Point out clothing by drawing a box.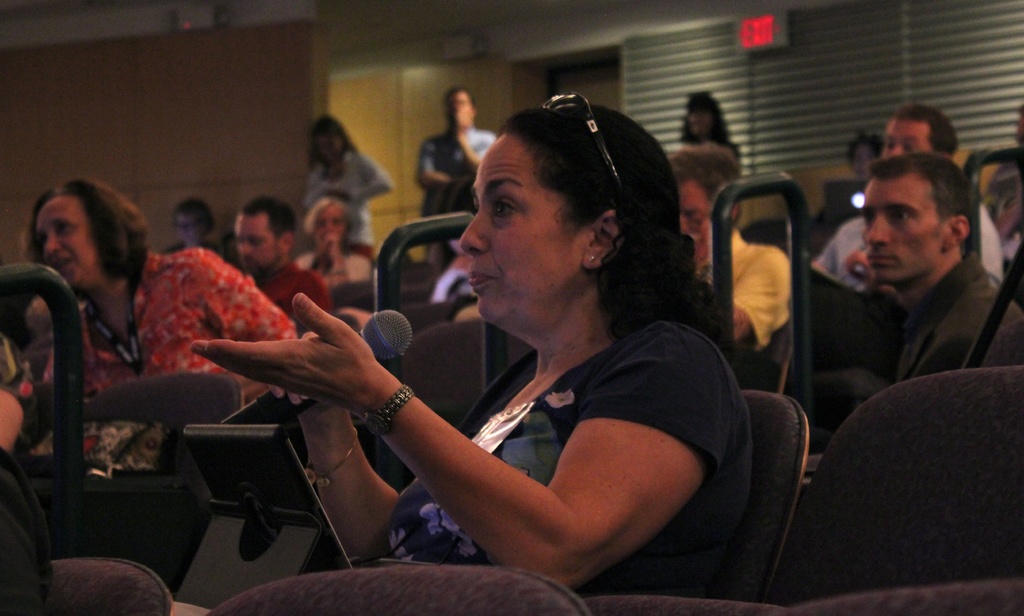
(364, 317, 756, 597).
